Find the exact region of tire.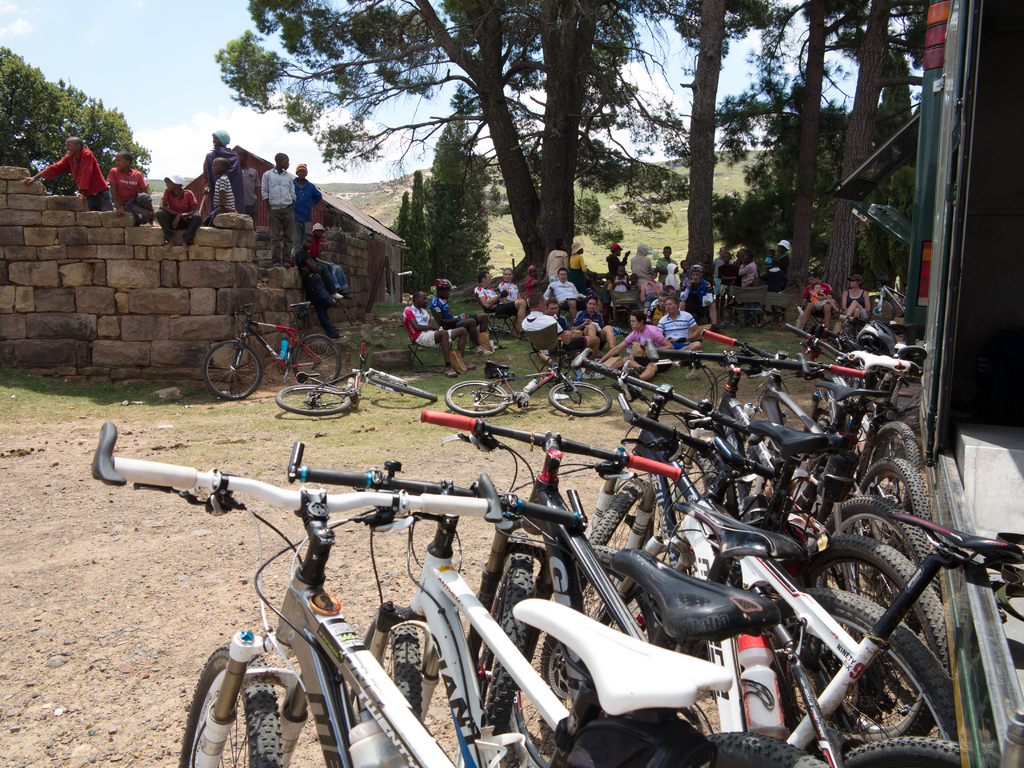
Exact region: crop(202, 344, 262, 403).
